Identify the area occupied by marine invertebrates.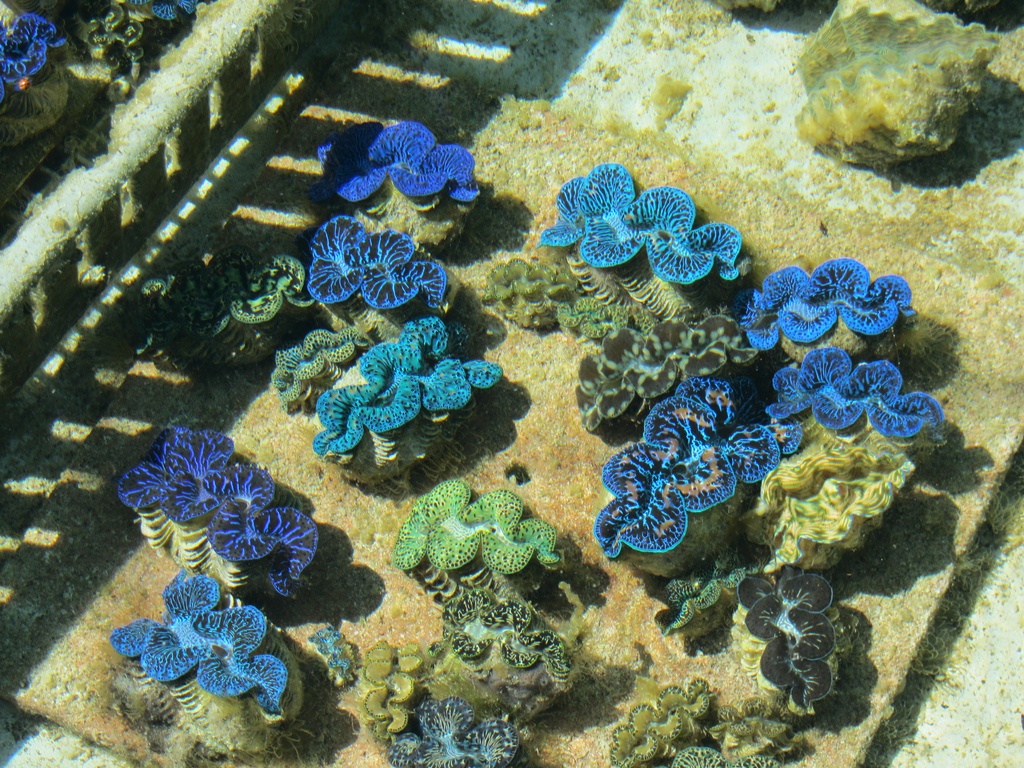
Area: rect(272, 311, 402, 439).
